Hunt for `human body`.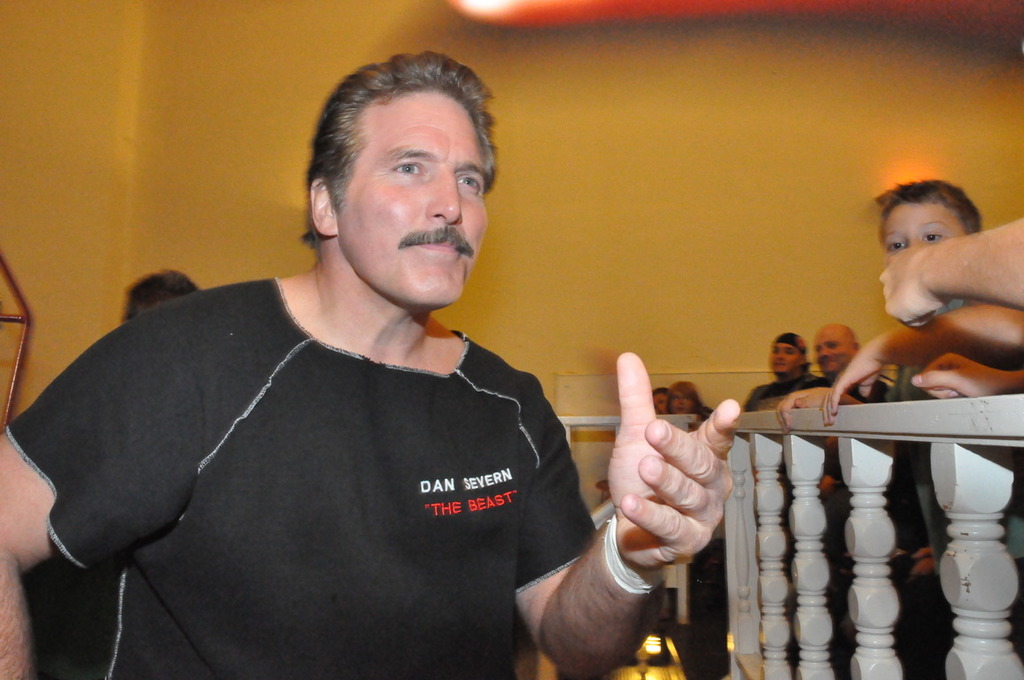
Hunted down at BBox(818, 176, 982, 431).
